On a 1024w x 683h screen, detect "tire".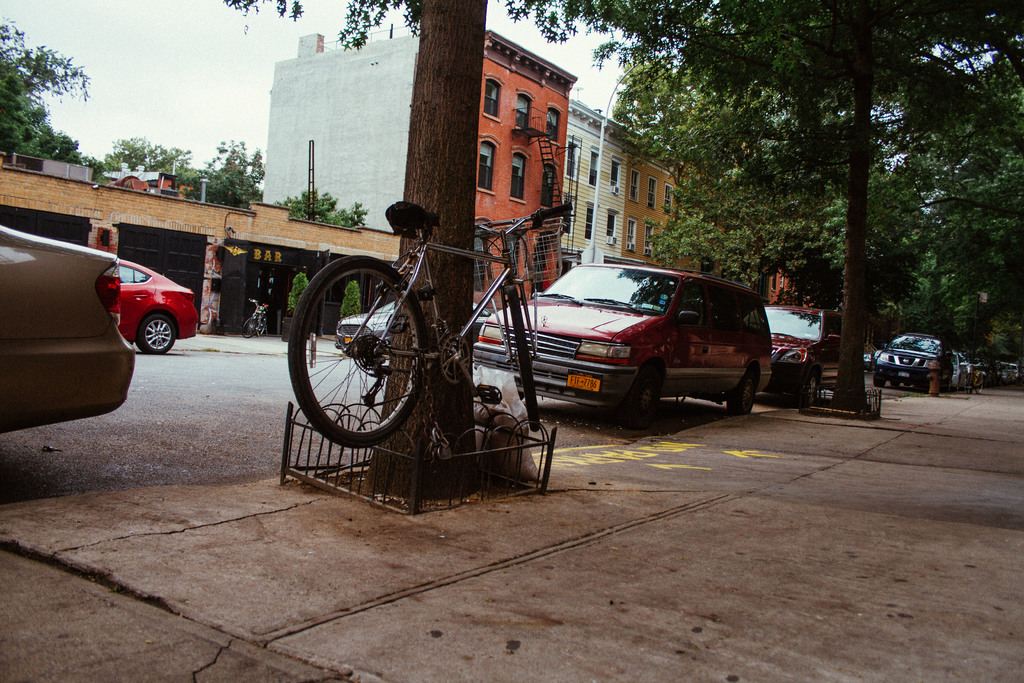
BBox(803, 367, 817, 404).
